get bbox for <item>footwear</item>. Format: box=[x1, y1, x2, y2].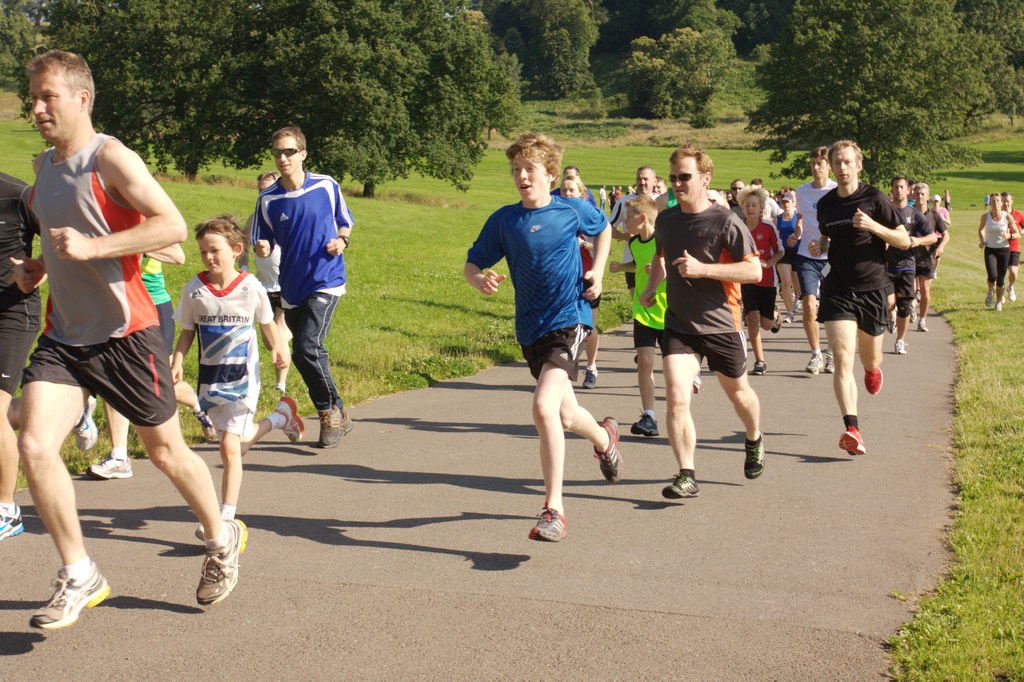
box=[594, 414, 623, 485].
